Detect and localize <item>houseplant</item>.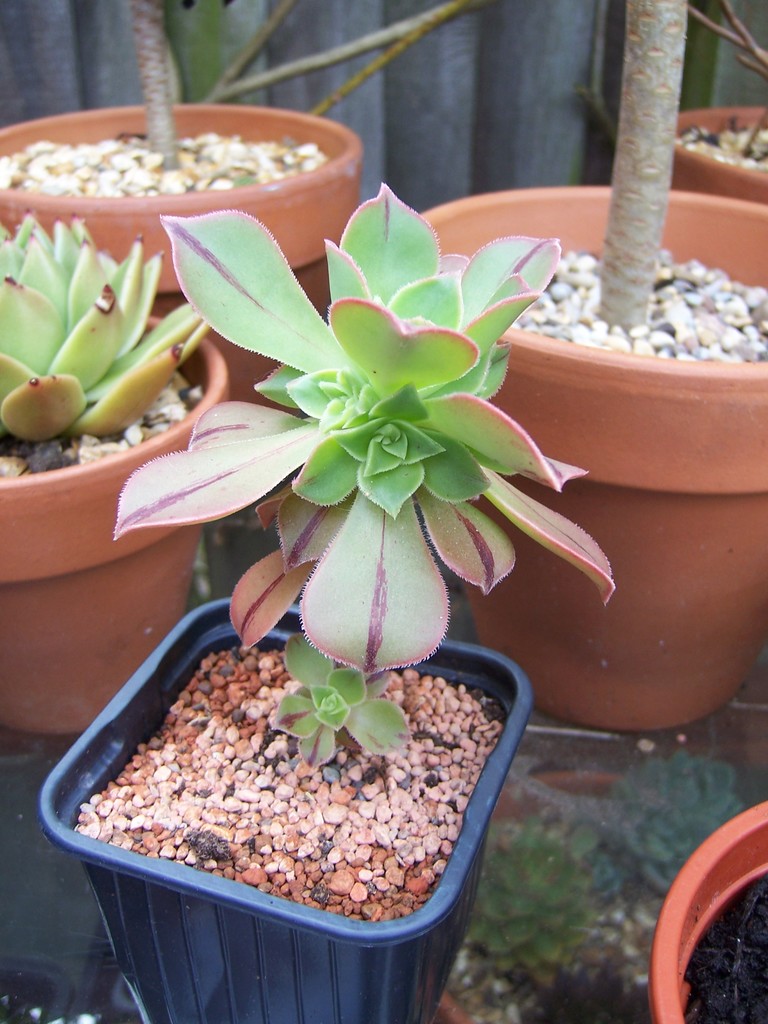
Localized at box=[399, 0, 767, 743].
